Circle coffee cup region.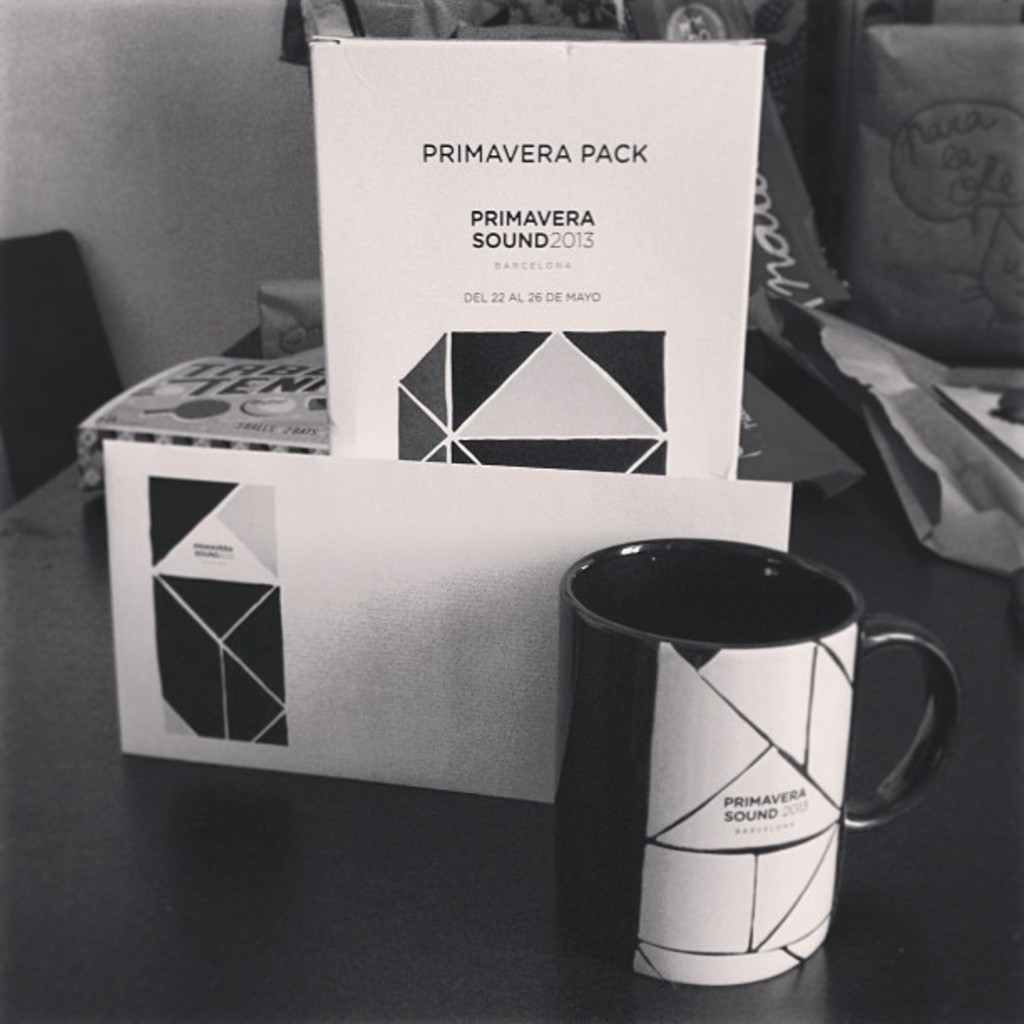
Region: rect(550, 527, 965, 992).
